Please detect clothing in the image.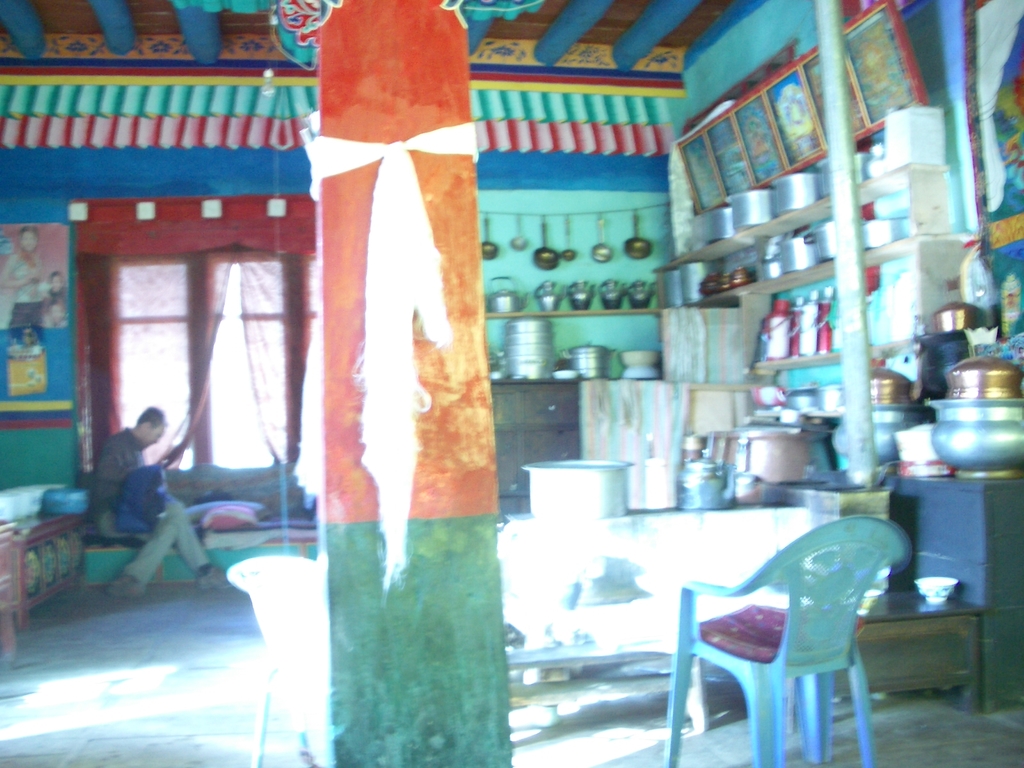
locate(93, 422, 211, 584).
